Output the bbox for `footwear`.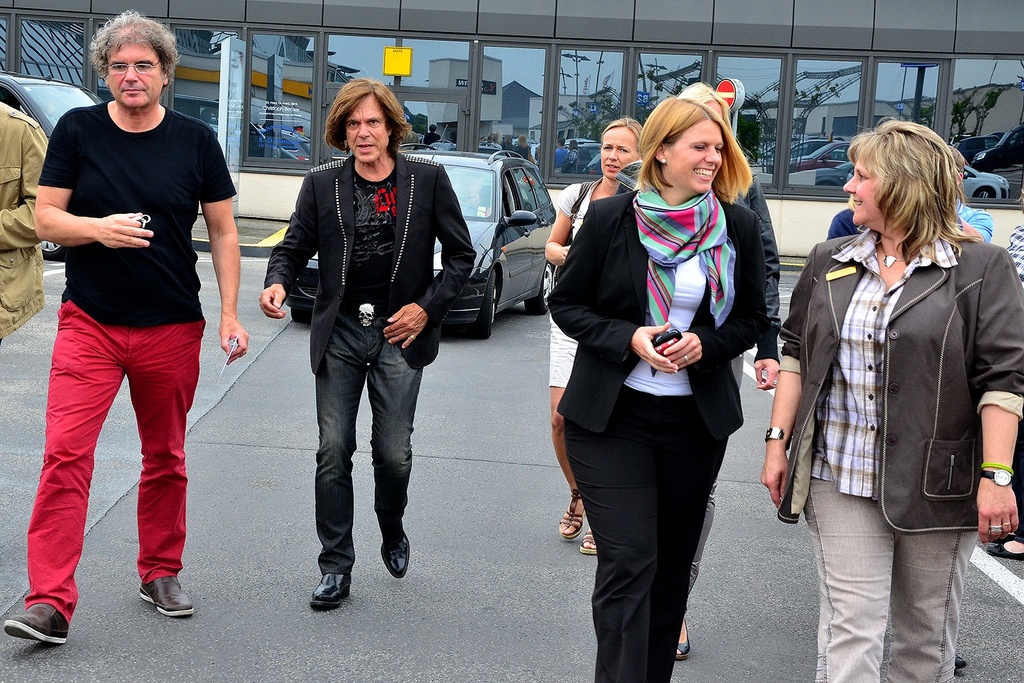
[left=556, top=486, right=584, bottom=541].
